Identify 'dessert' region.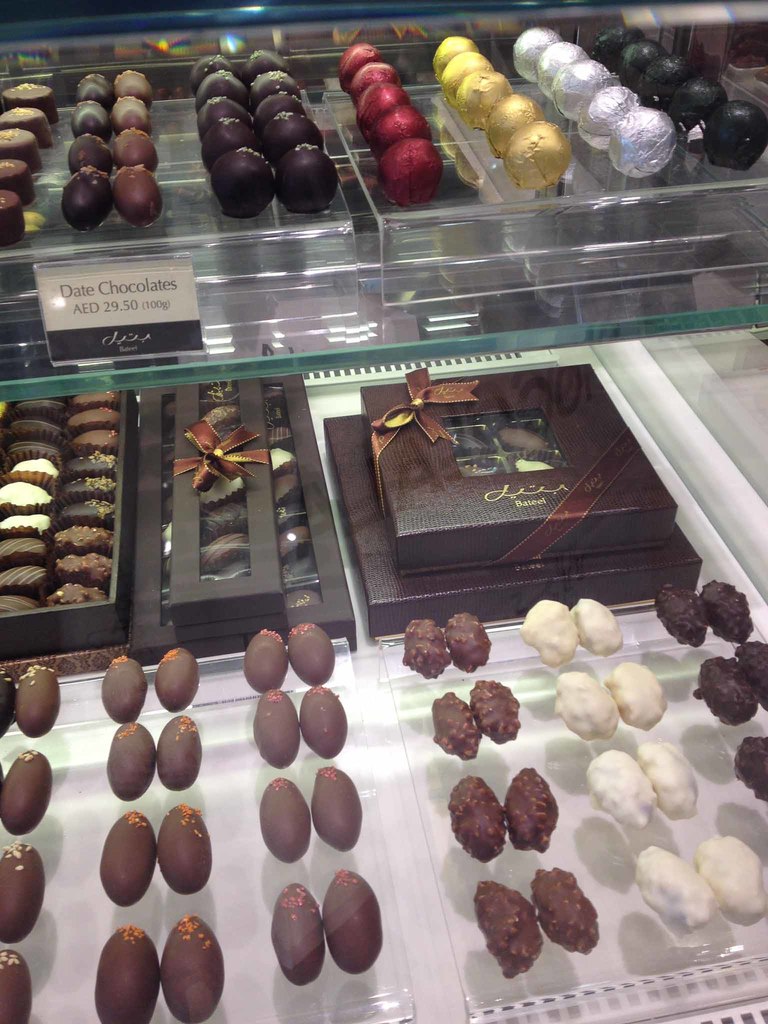
Region: <region>740, 645, 767, 719</region>.
